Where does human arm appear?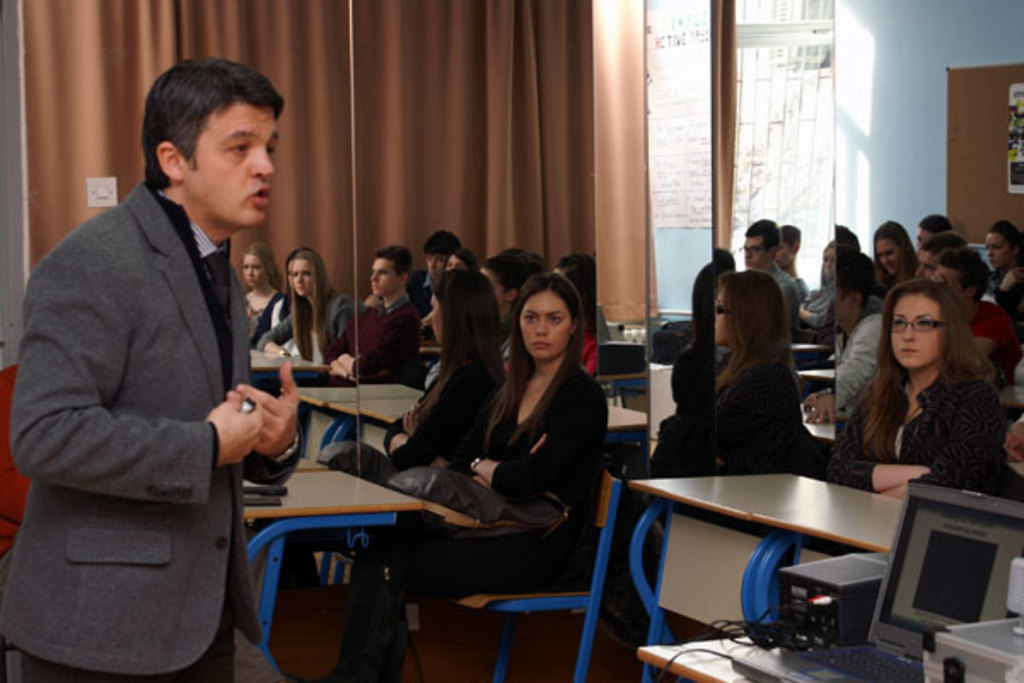
Appears at box=[881, 382, 998, 492].
